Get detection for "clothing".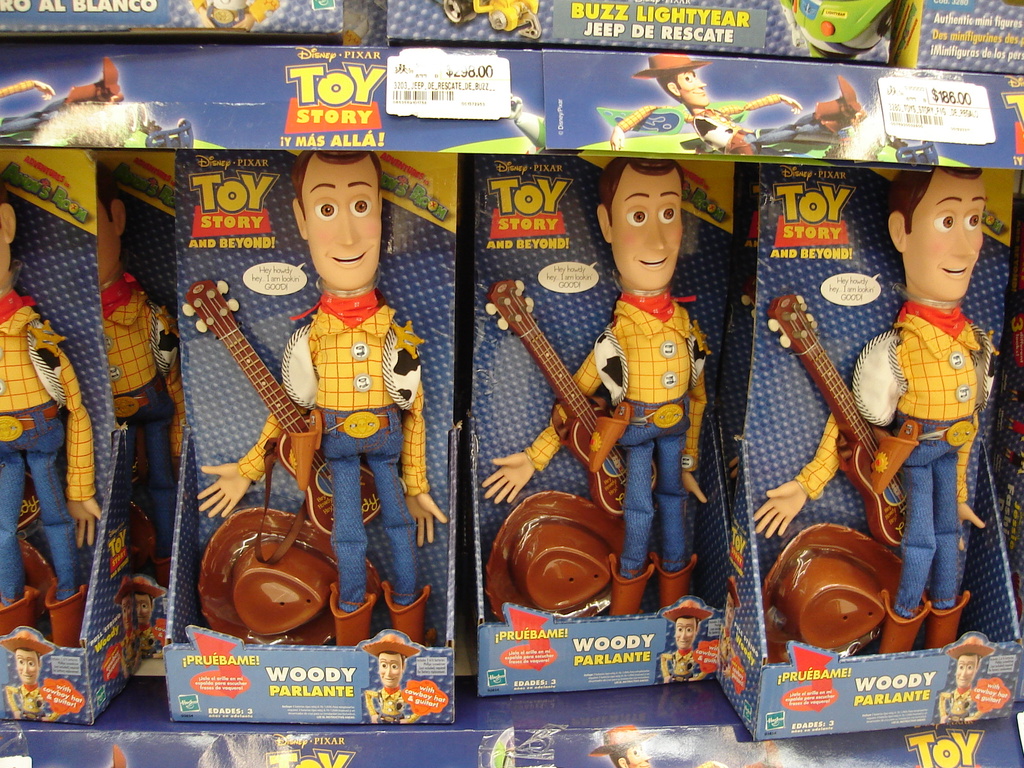
Detection: (0,289,96,600).
